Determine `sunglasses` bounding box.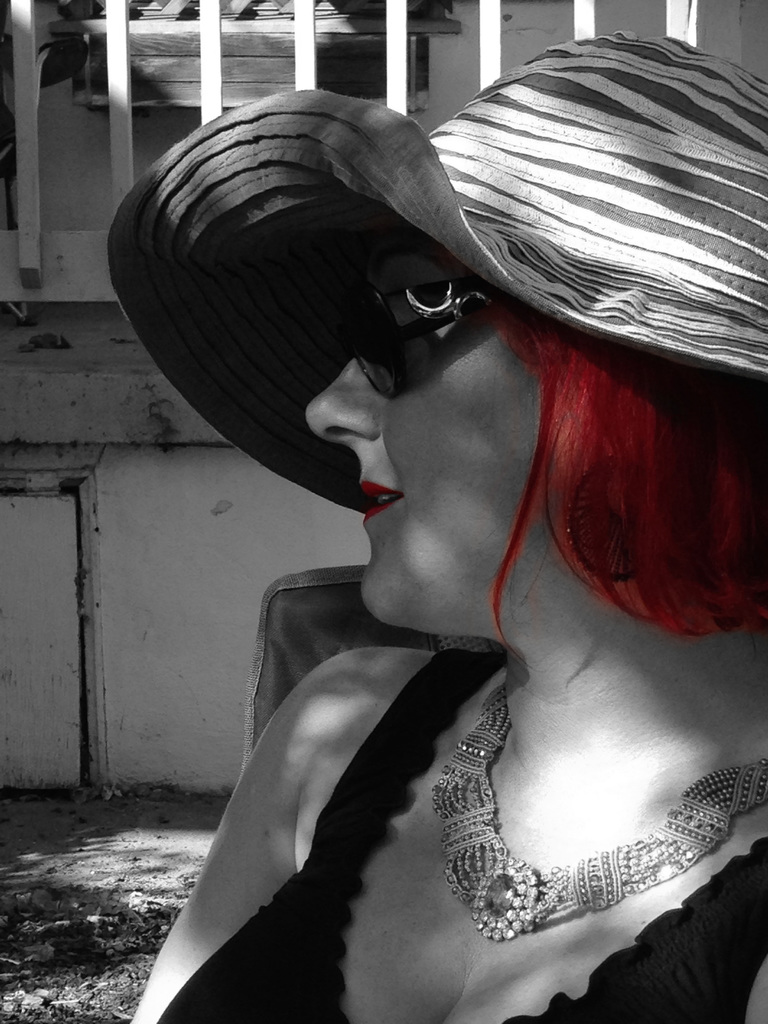
Determined: [352, 265, 506, 396].
